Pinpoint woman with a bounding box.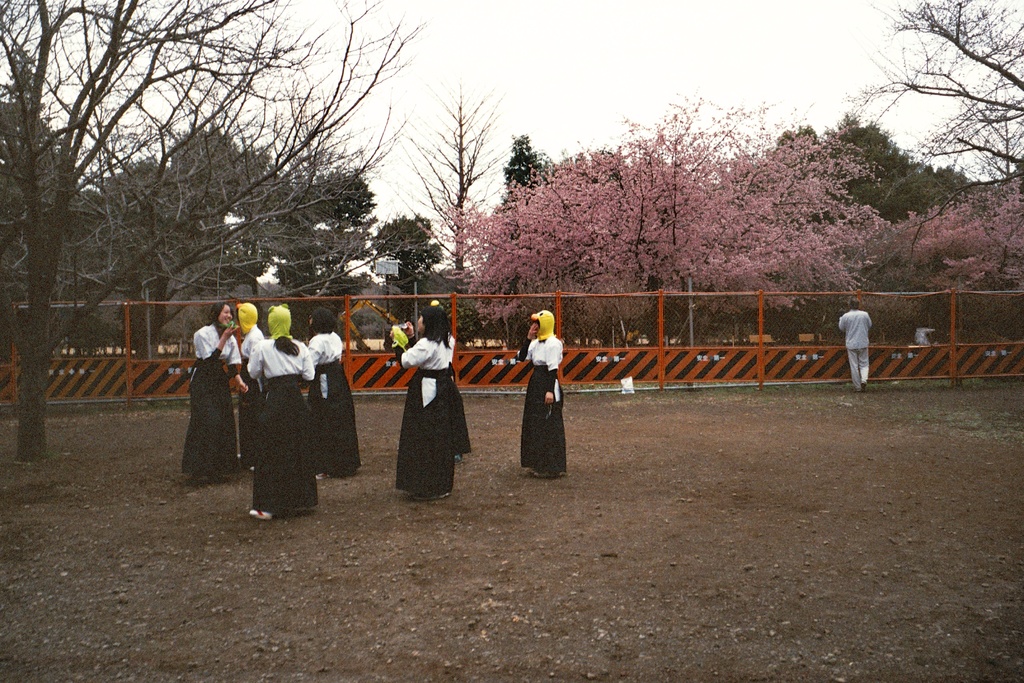
l=180, t=301, r=248, b=481.
